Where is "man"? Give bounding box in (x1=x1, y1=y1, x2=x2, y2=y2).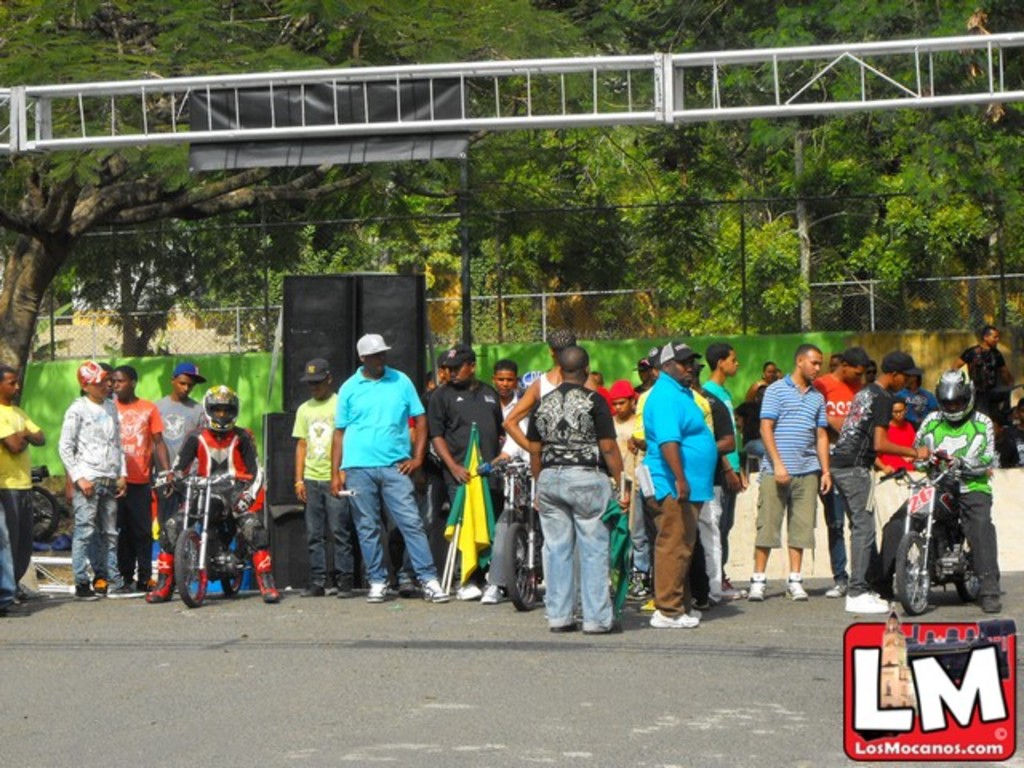
(x1=808, y1=344, x2=877, y2=598).
